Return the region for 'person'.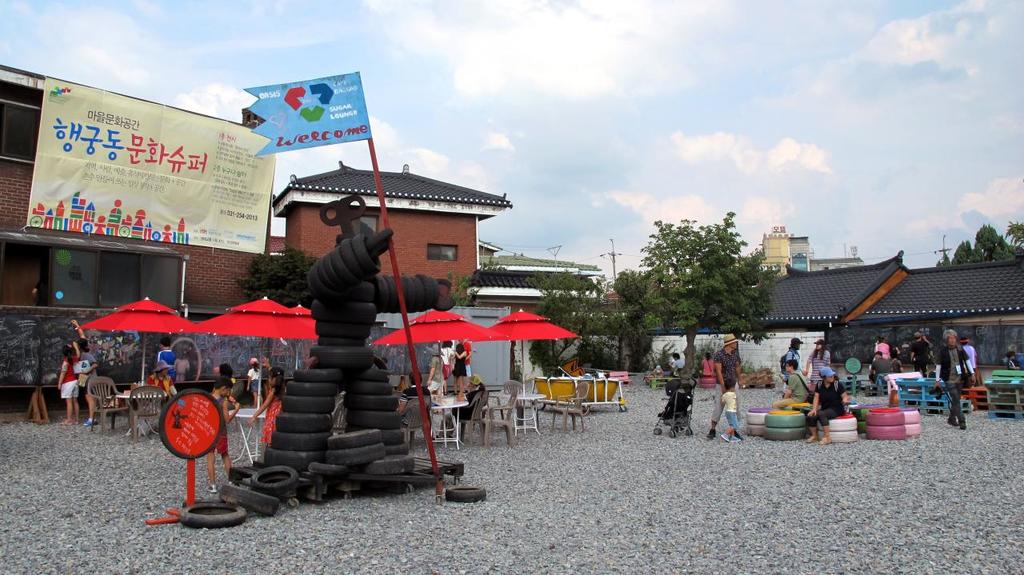
detection(808, 341, 829, 393).
